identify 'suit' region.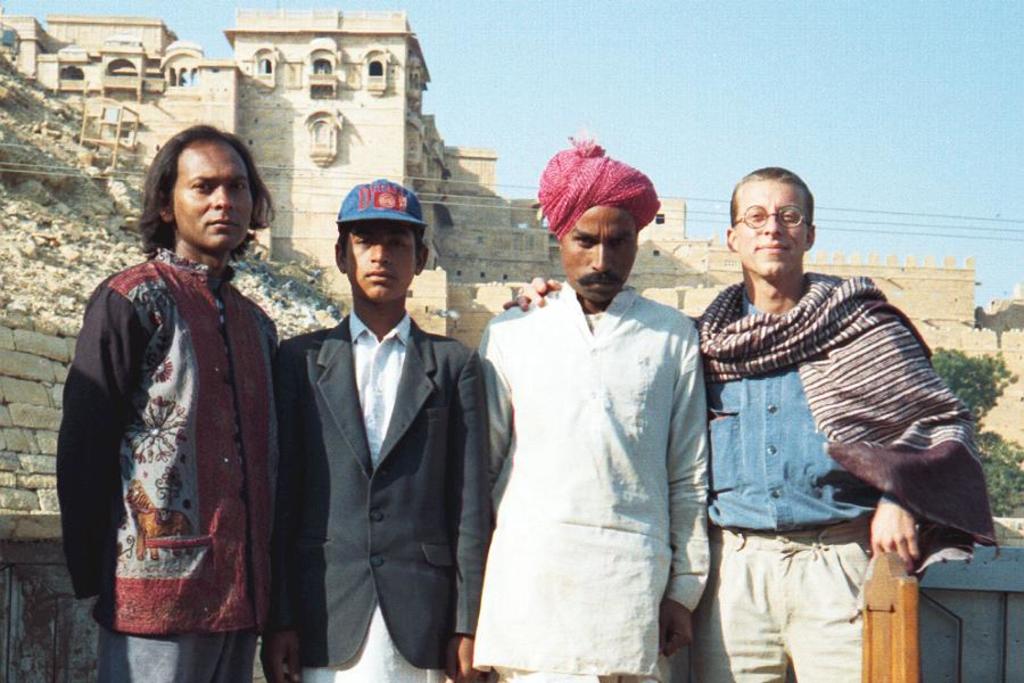
Region: [273, 188, 489, 682].
